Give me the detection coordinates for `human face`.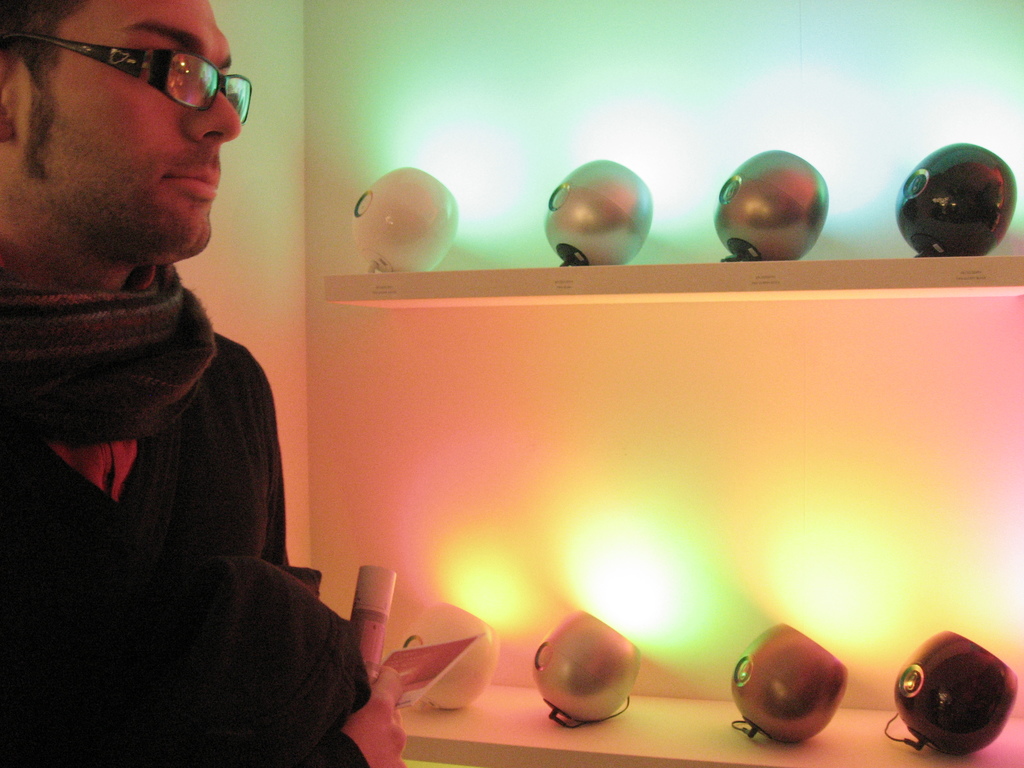
[x1=59, y1=1, x2=235, y2=265].
